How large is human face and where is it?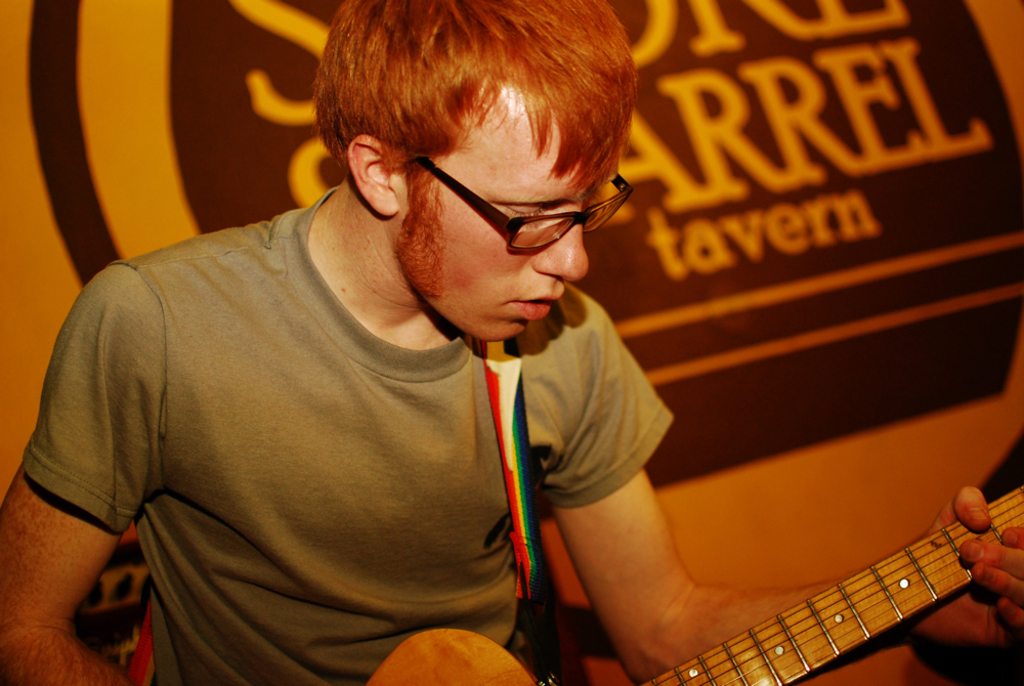
Bounding box: select_region(400, 74, 588, 356).
